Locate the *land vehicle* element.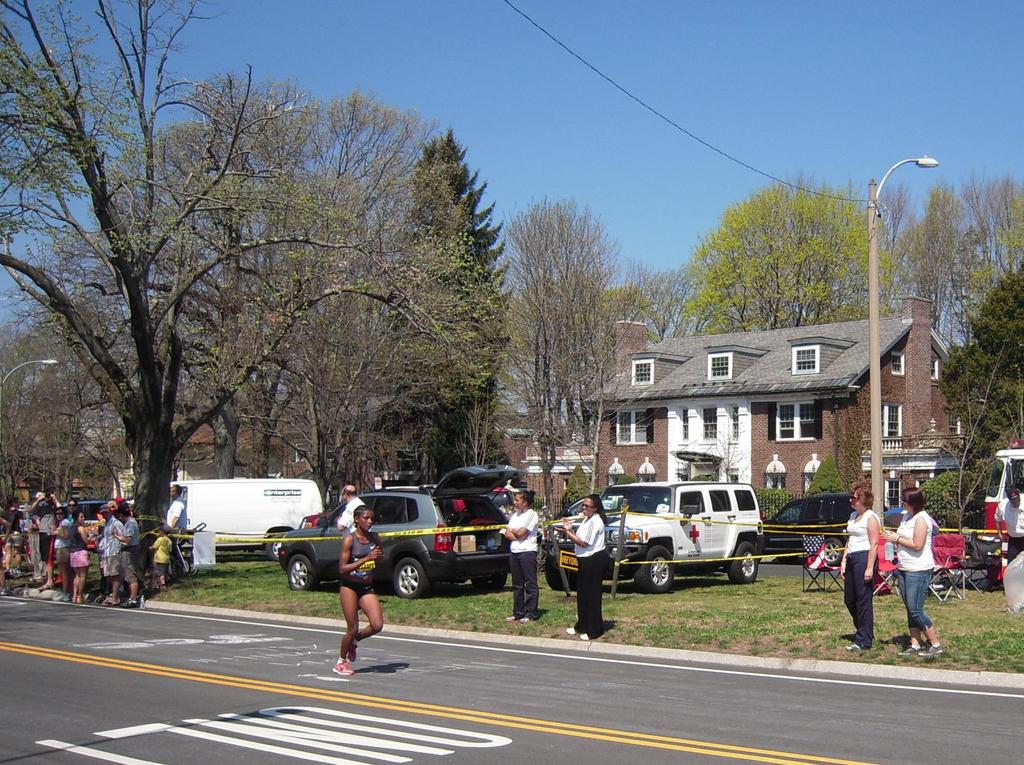
Element bbox: box(61, 497, 115, 526).
